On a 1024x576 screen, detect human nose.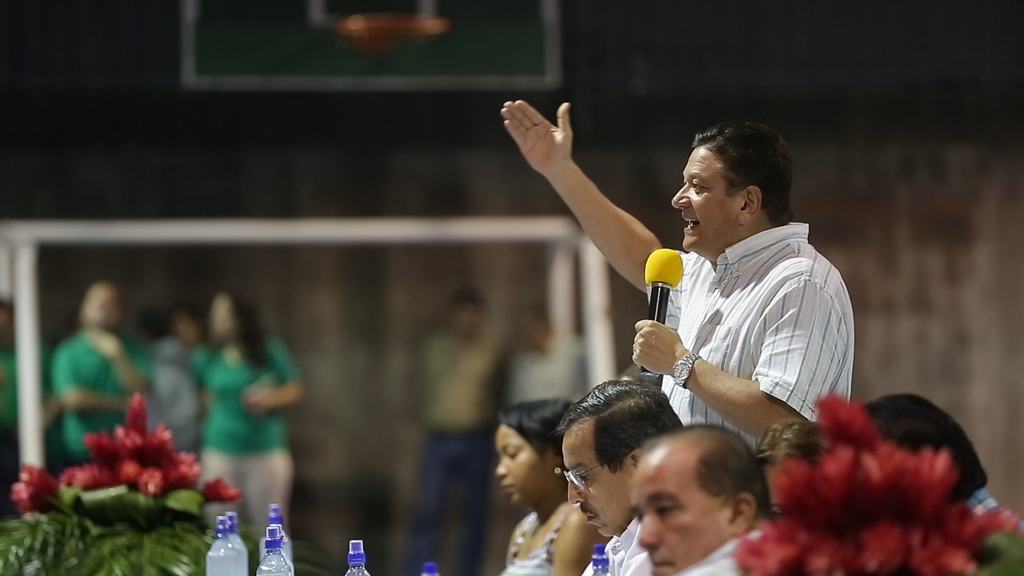
670 184 694 209.
